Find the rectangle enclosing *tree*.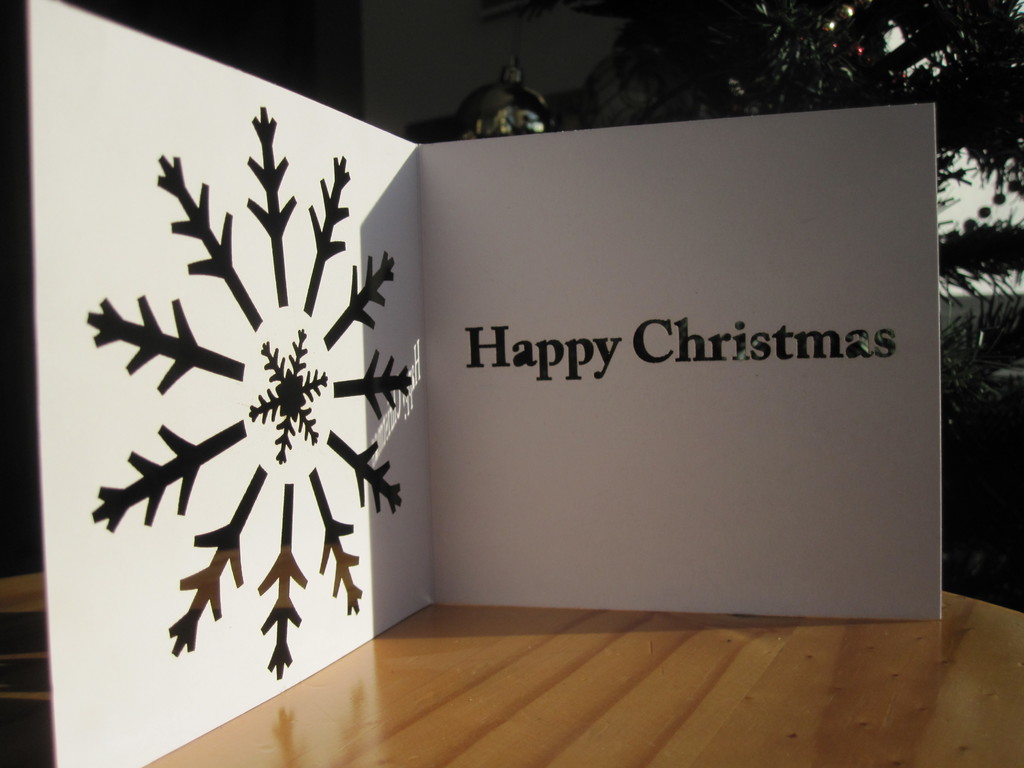
pyautogui.locateOnScreen(550, 0, 1023, 211).
